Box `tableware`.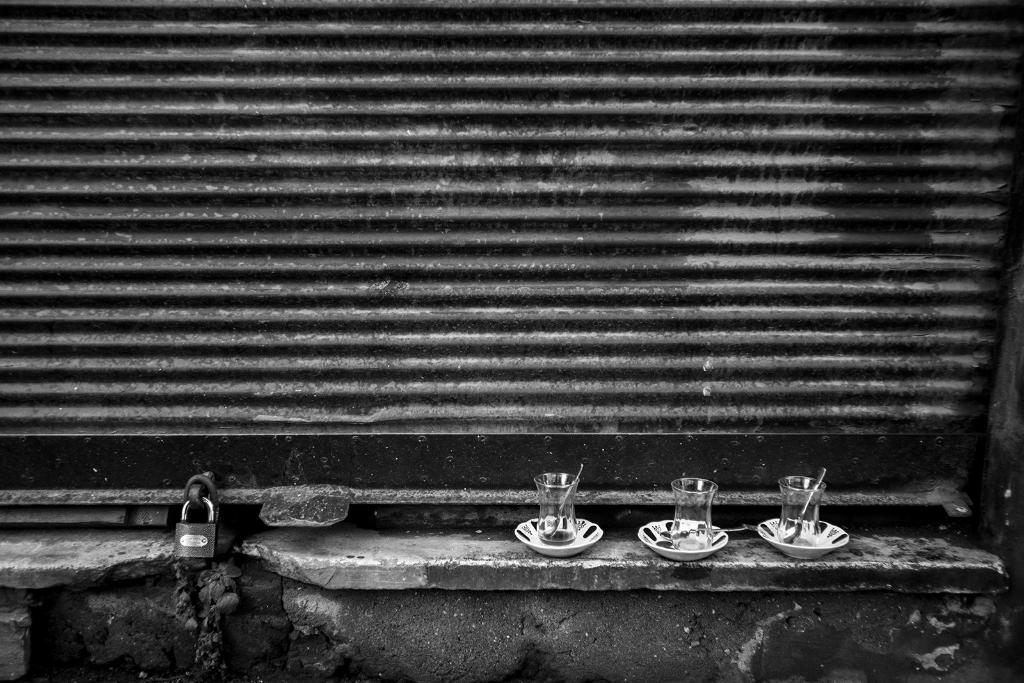
bbox=(669, 526, 748, 538).
